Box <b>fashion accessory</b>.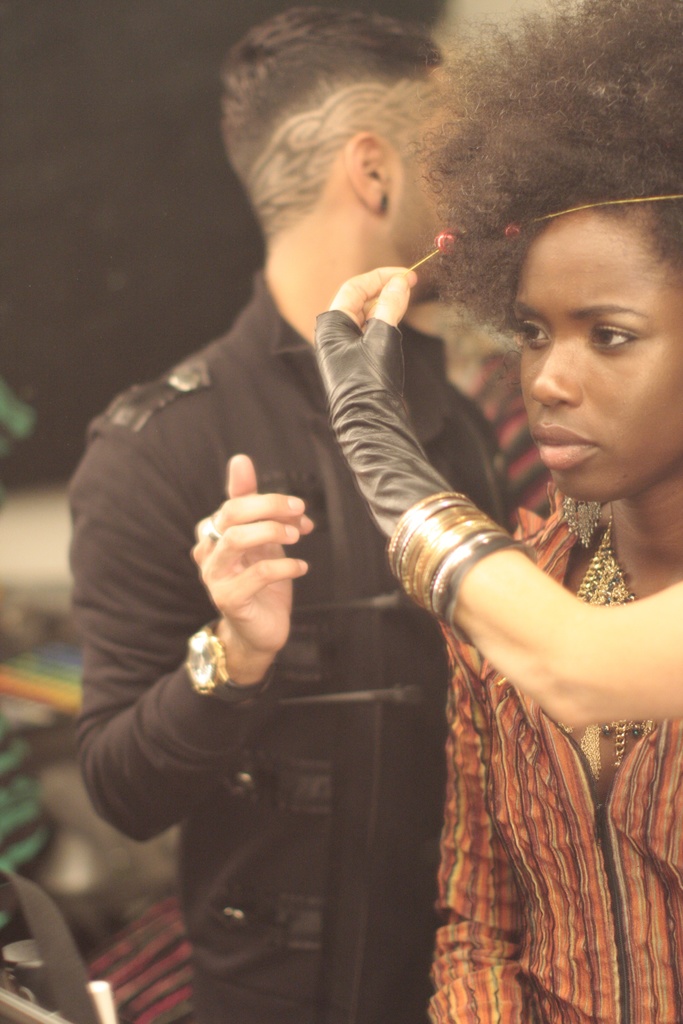
x1=557 y1=496 x2=603 y2=543.
